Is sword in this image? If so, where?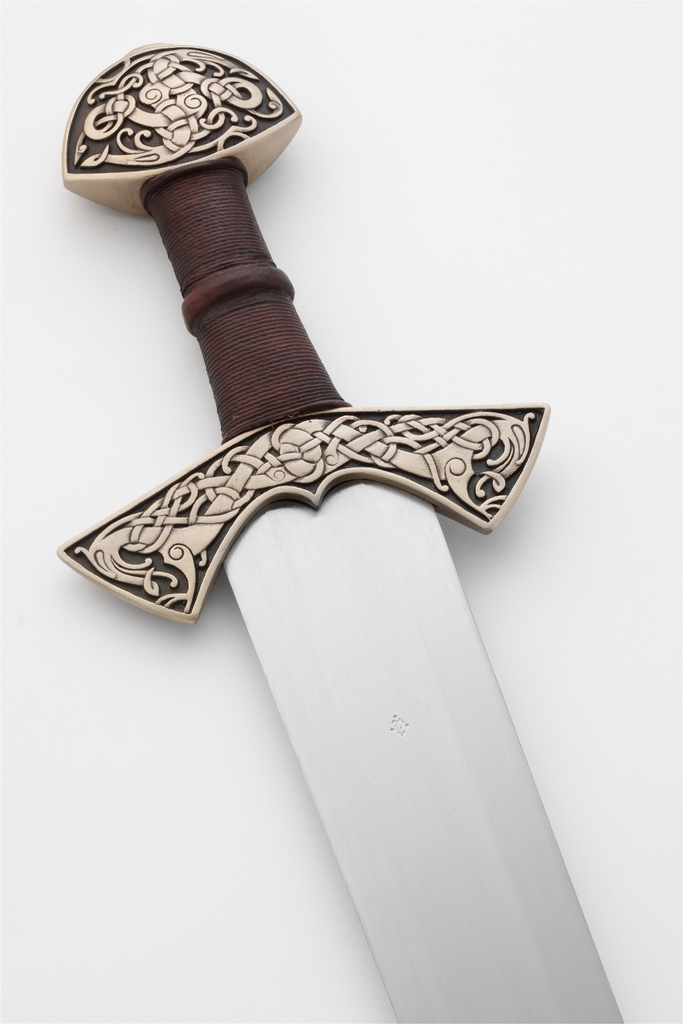
Yes, at {"x1": 56, "y1": 42, "x2": 626, "y2": 1023}.
